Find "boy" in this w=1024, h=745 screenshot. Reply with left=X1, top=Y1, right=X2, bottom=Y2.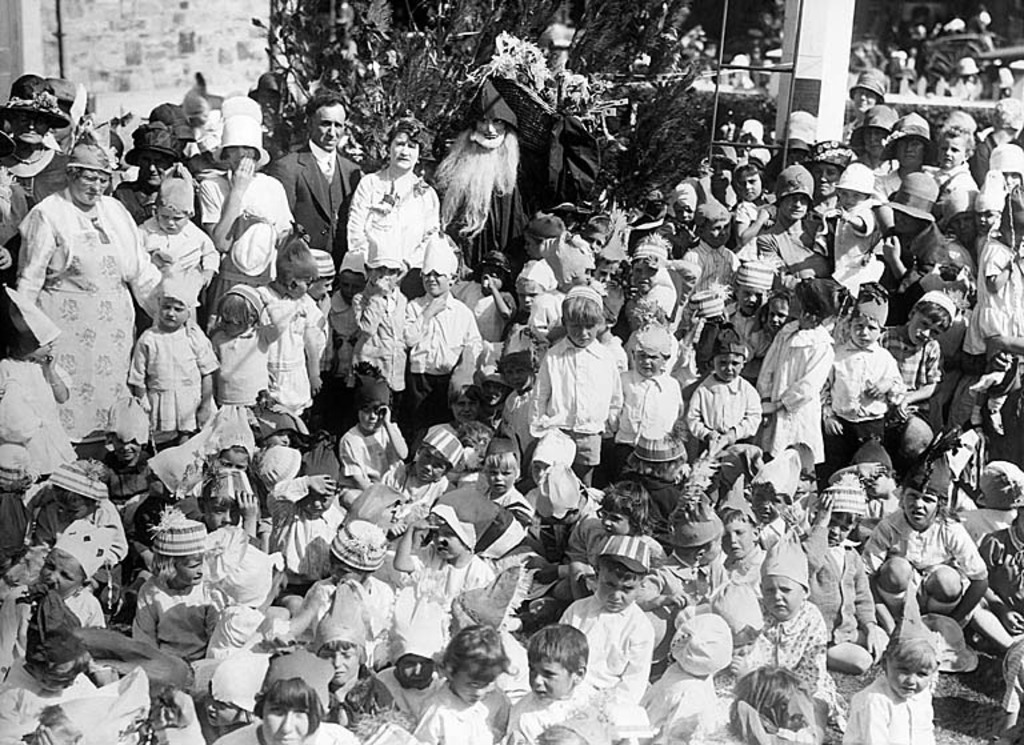
left=516, top=637, right=607, bottom=726.
